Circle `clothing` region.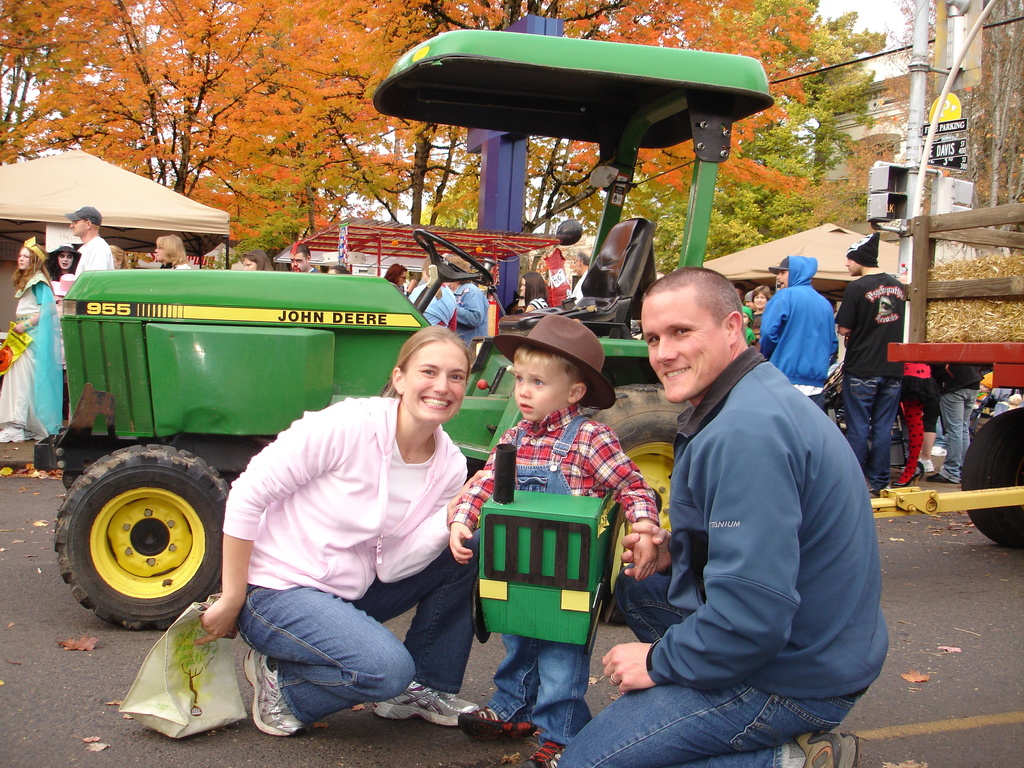
Region: crop(838, 271, 907, 489).
